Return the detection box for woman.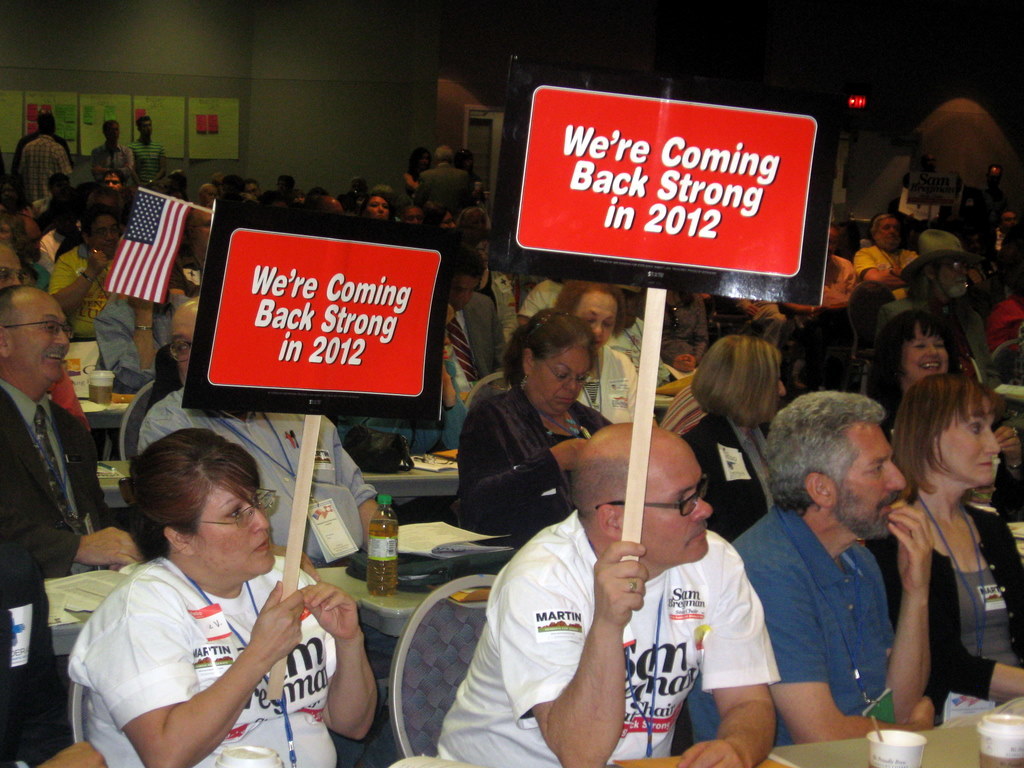
<box>867,311,973,436</box>.
